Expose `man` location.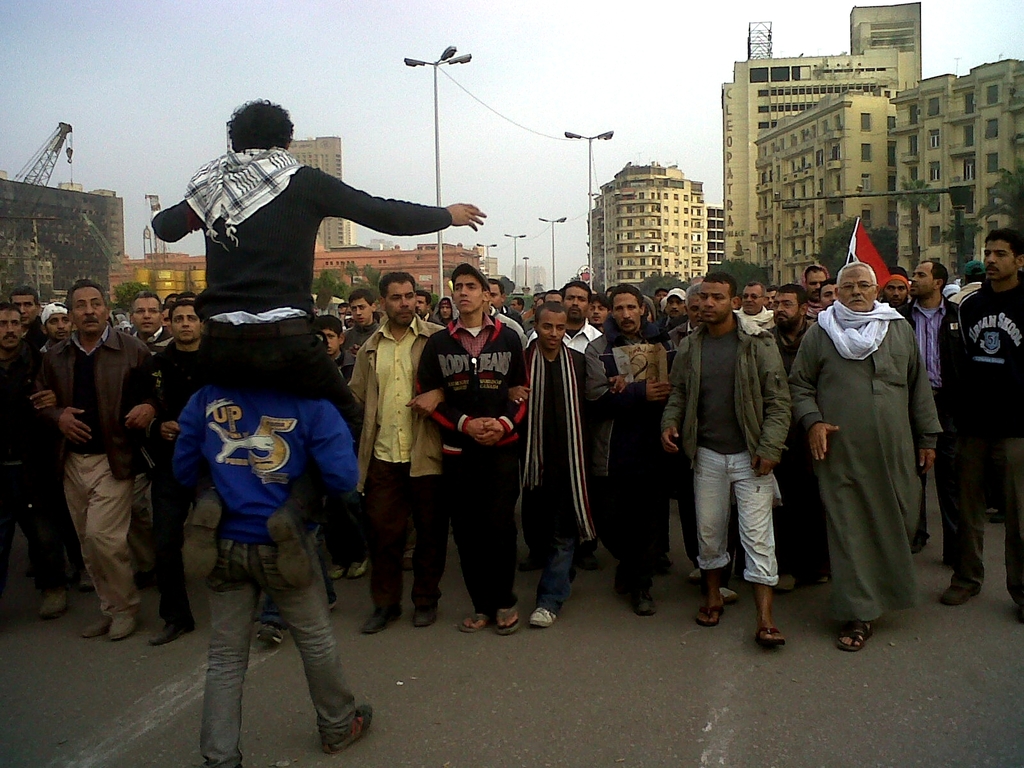
Exposed at <bbox>511, 294, 528, 324</bbox>.
